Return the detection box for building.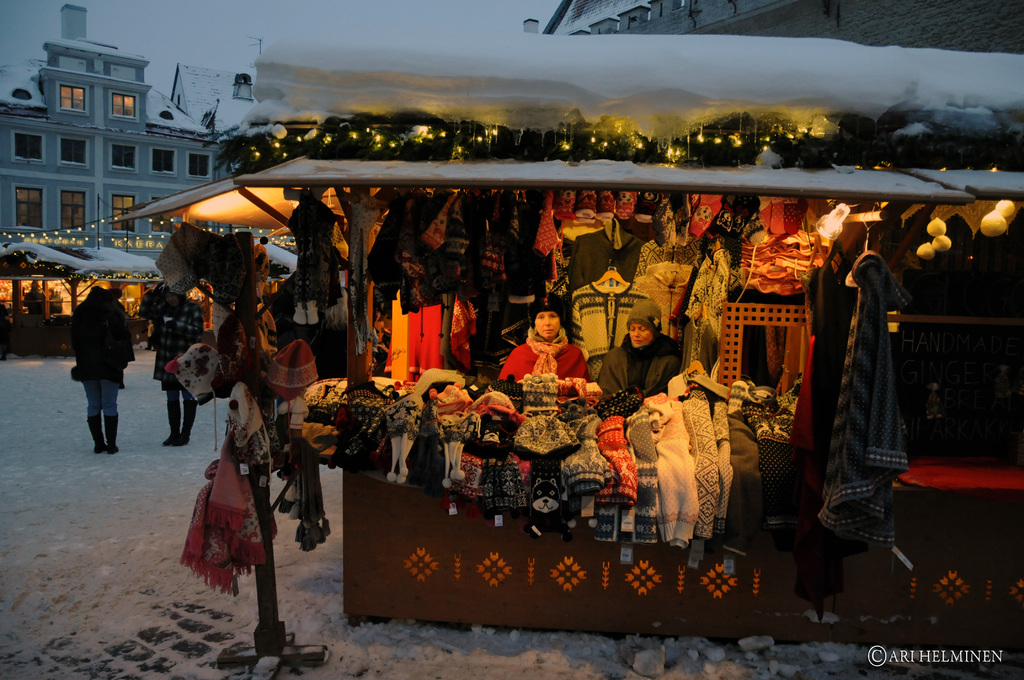
687:110:797:156.
